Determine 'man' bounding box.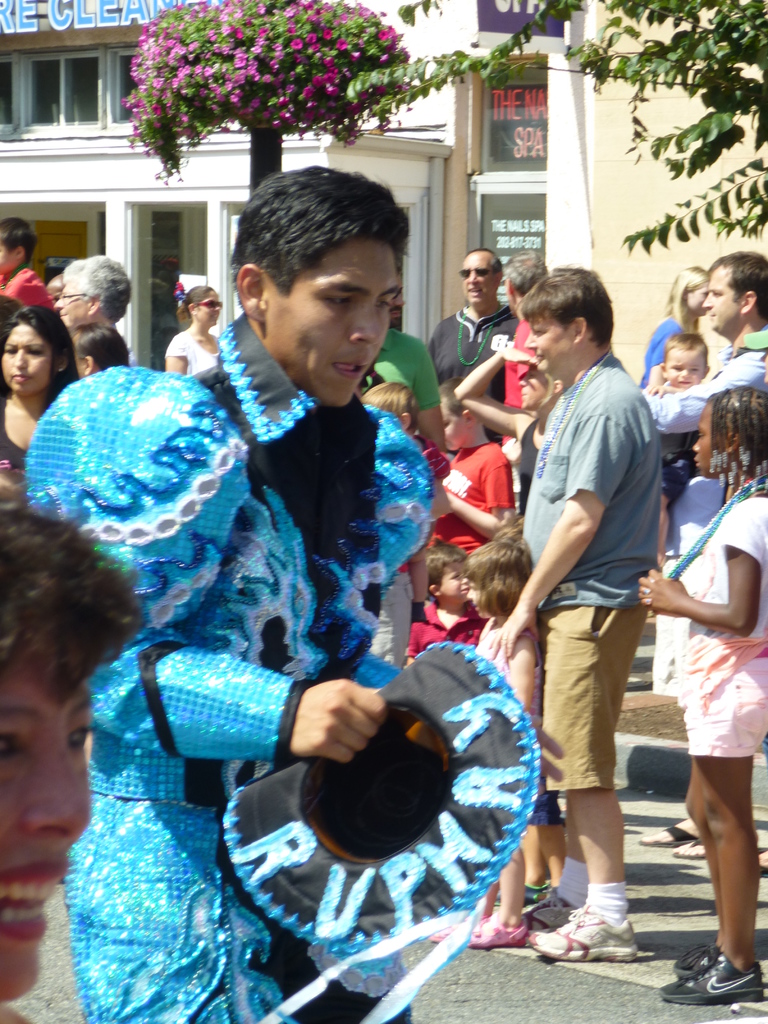
Determined: <bbox>24, 164, 435, 1023</bbox>.
